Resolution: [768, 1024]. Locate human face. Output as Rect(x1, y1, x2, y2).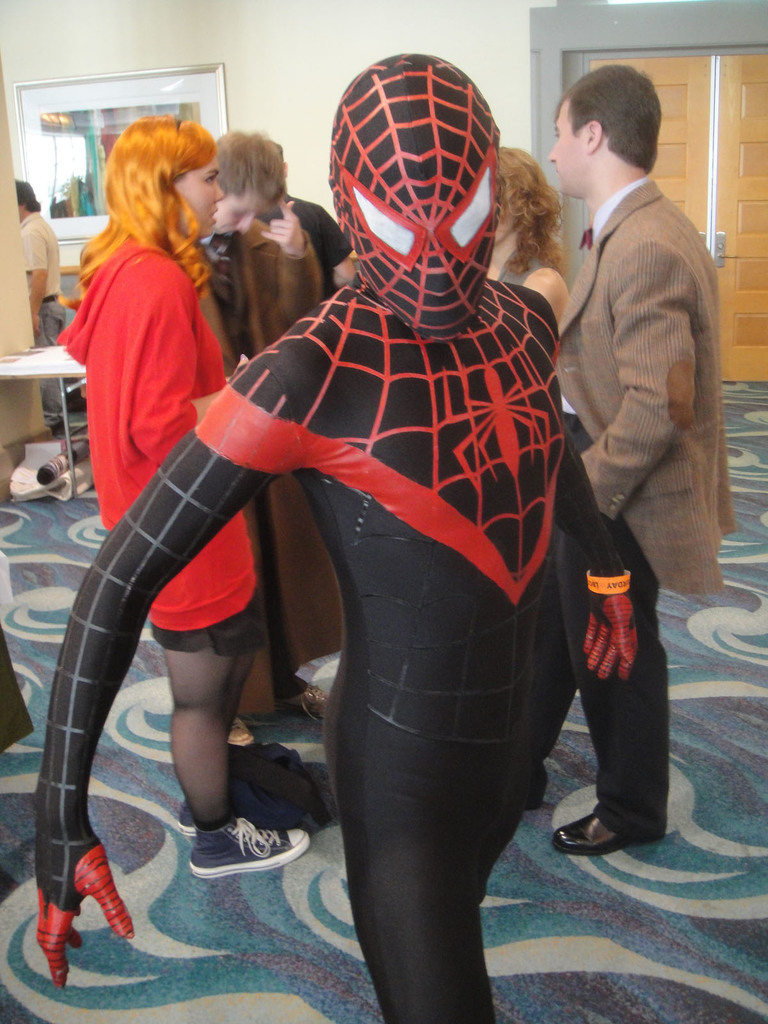
Rect(544, 98, 588, 190).
